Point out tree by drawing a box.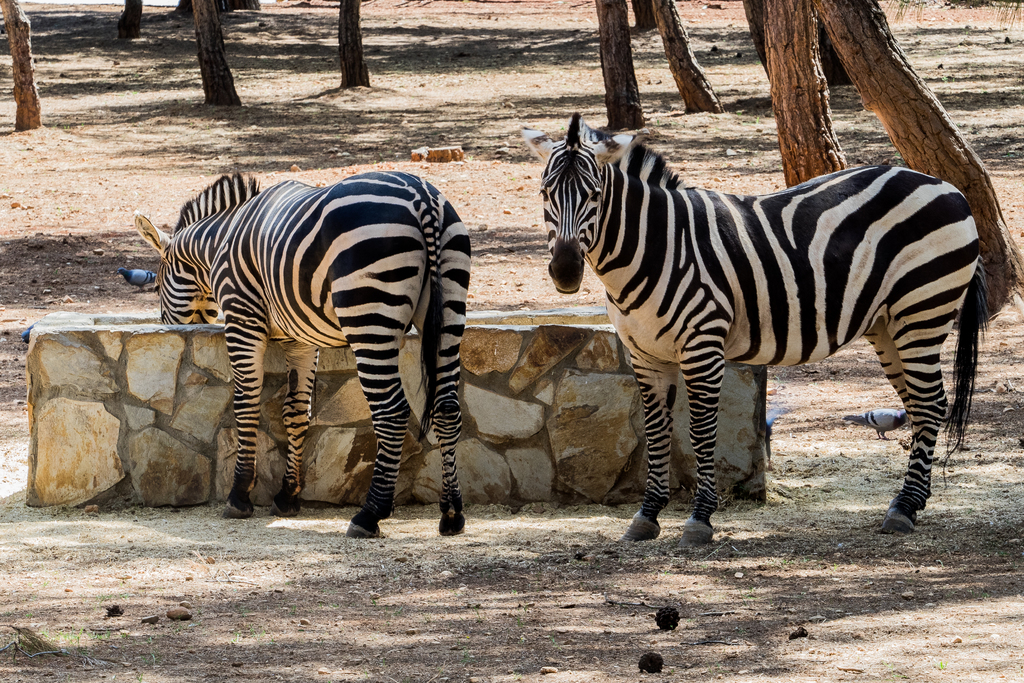
bbox=[817, 0, 1023, 333].
